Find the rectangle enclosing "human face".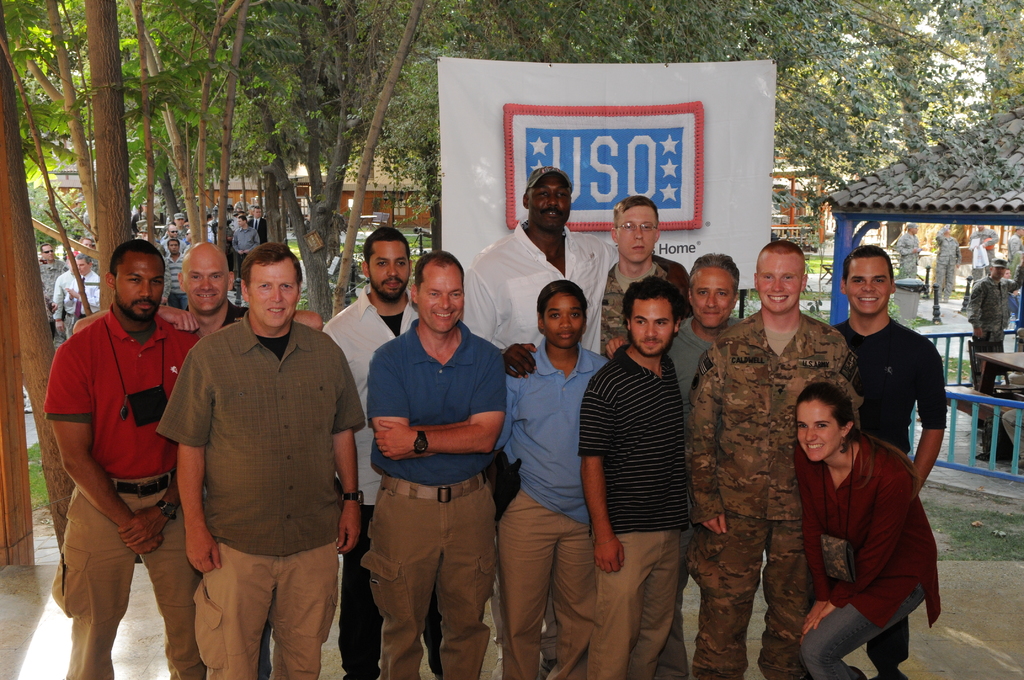
bbox=(616, 207, 658, 264).
